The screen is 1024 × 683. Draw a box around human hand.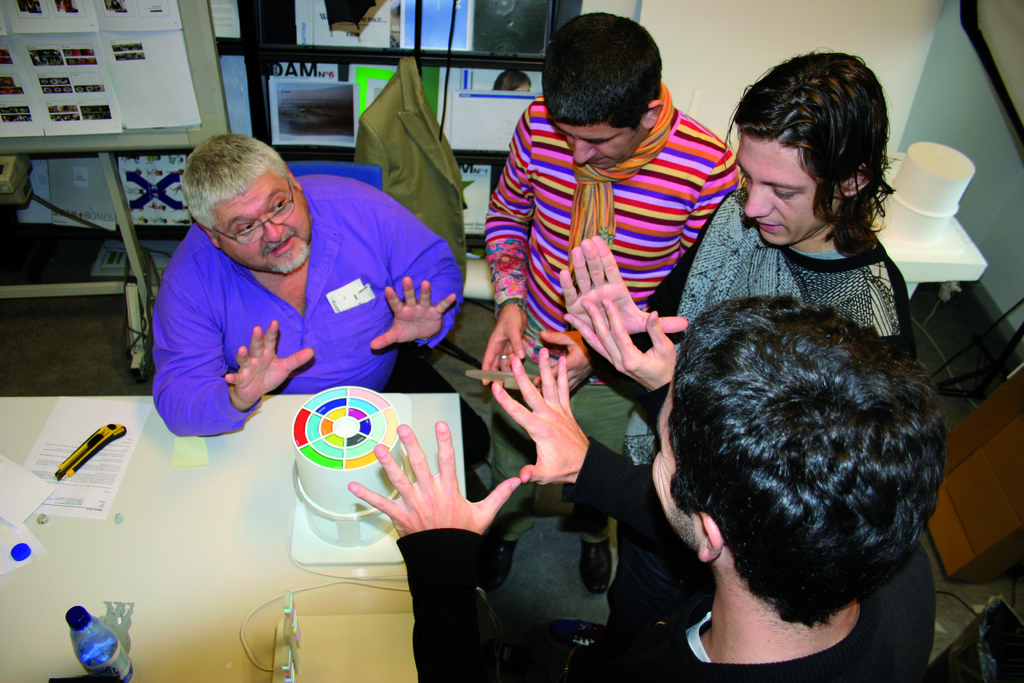
x1=218 y1=316 x2=318 y2=408.
